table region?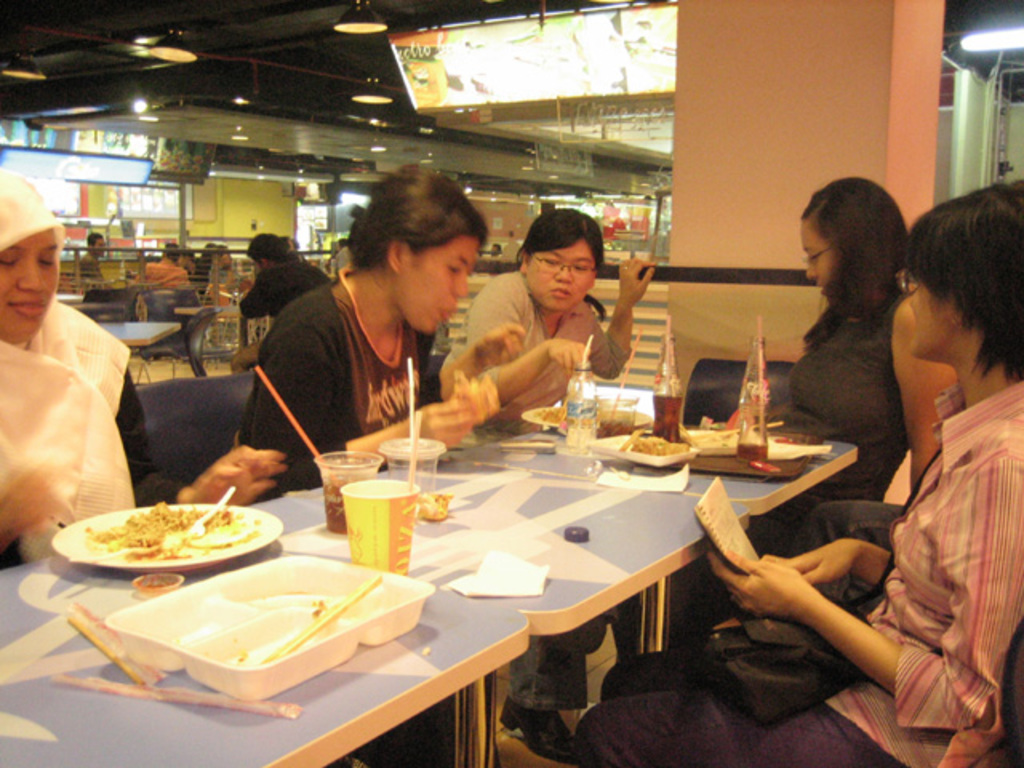
crop(51, 278, 101, 315)
